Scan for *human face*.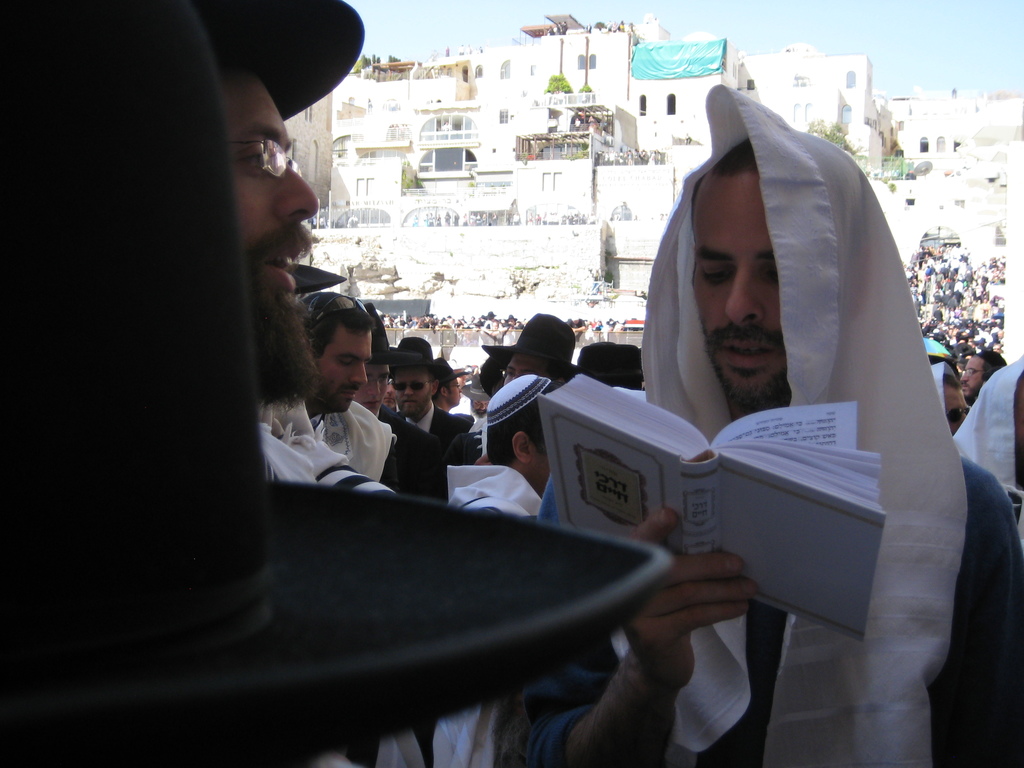
Scan result: 222, 63, 317, 401.
